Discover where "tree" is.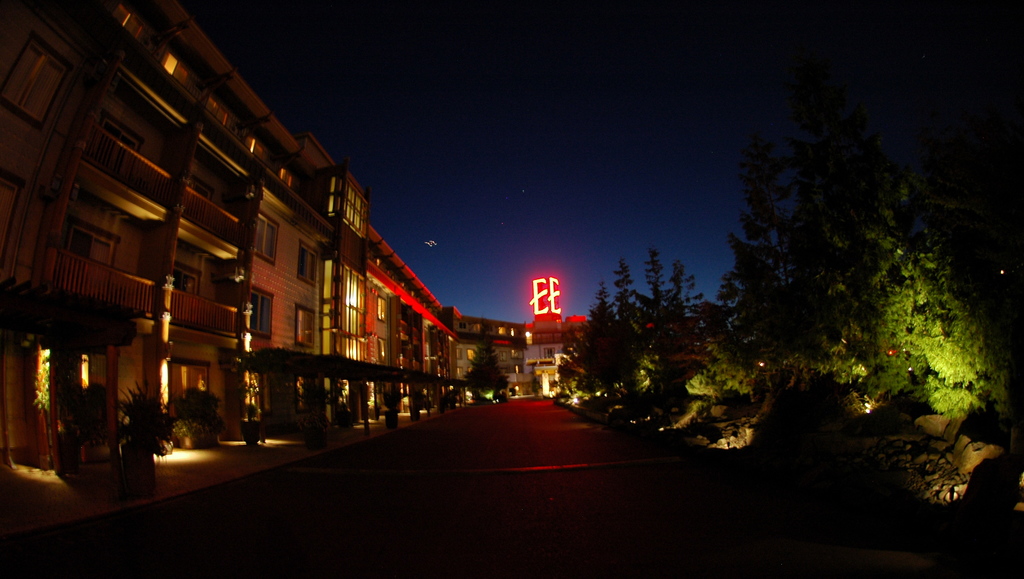
Discovered at detection(109, 386, 178, 501).
